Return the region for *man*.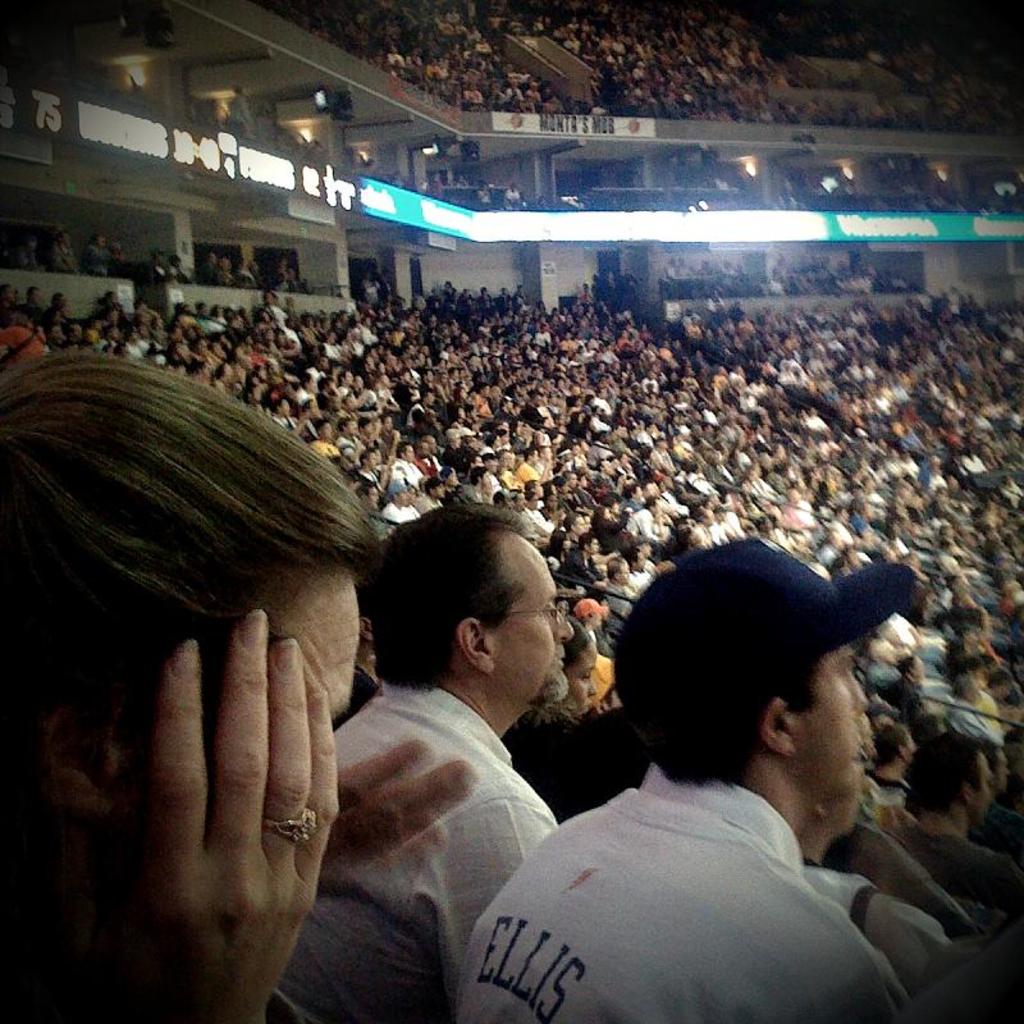
rect(334, 485, 652, 923).
